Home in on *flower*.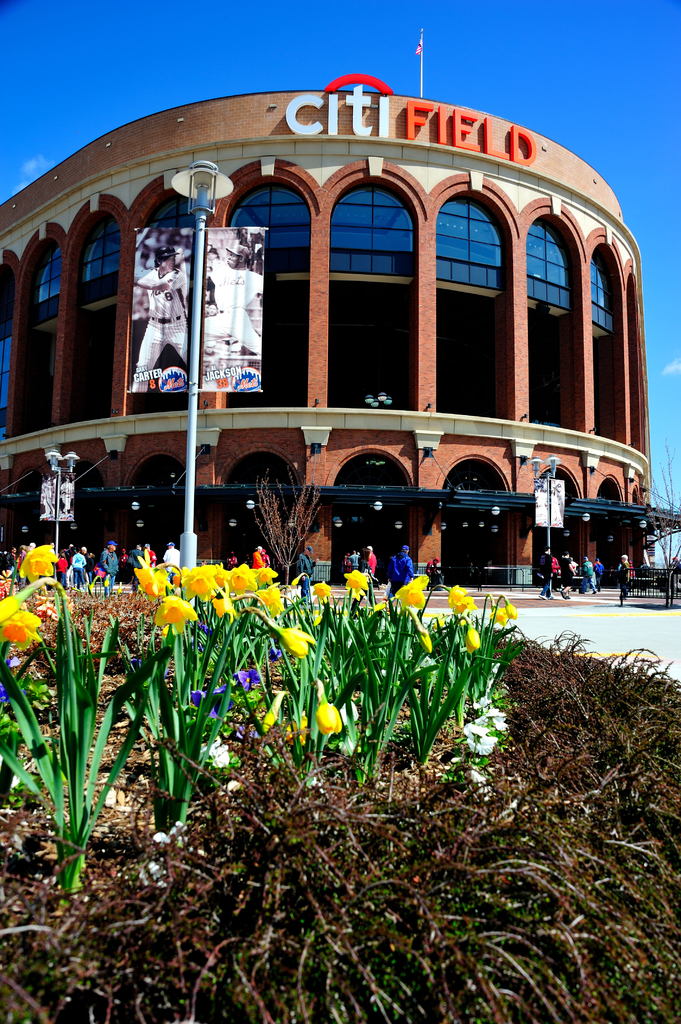
Homed in at [319, 703, 340, 730].
